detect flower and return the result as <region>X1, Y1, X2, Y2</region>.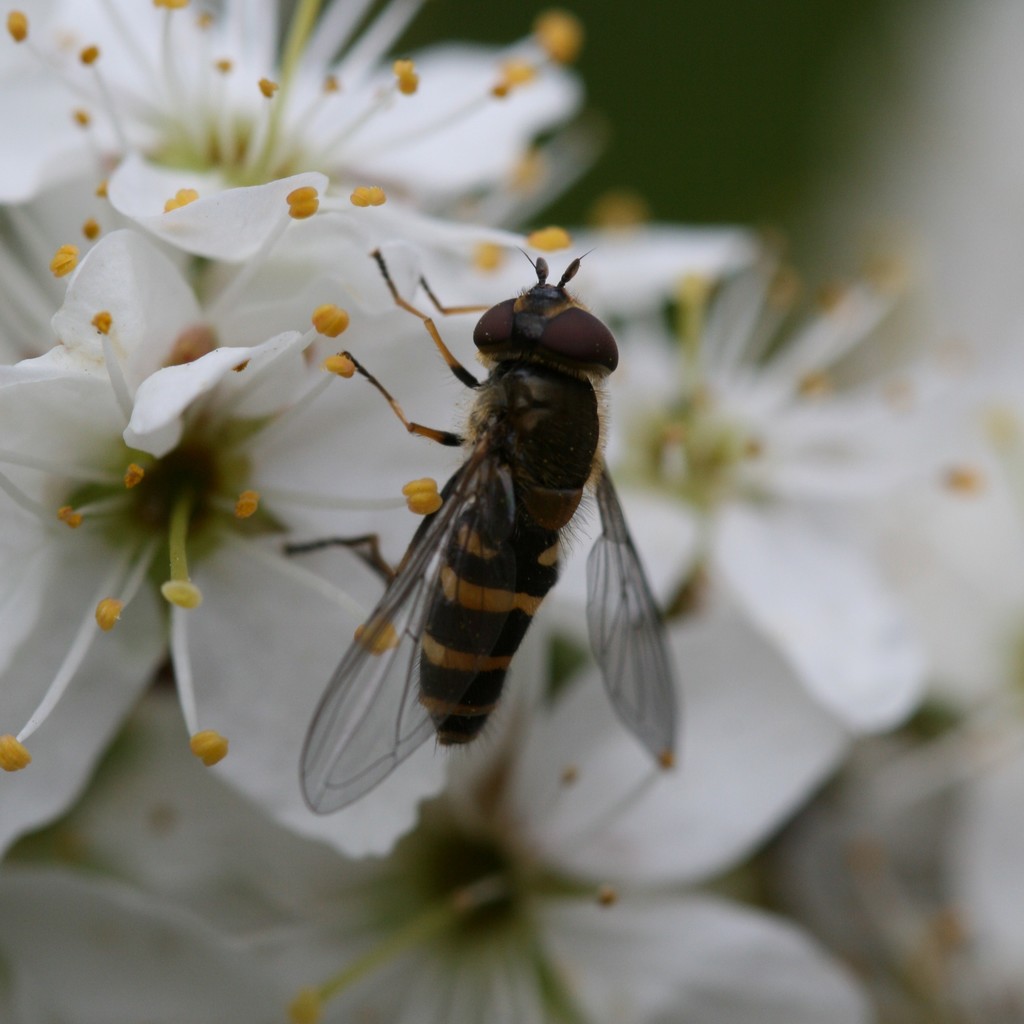
<region>0, 220, 507, 860</region>.
